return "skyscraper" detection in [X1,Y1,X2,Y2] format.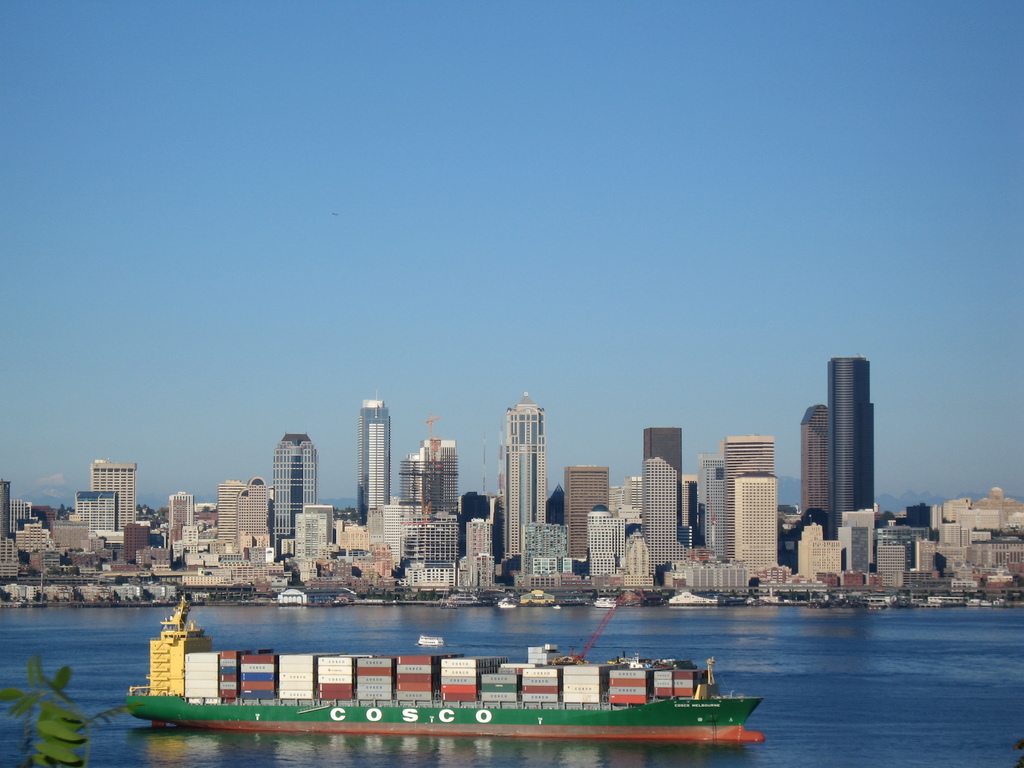
[498,394,546,561].
